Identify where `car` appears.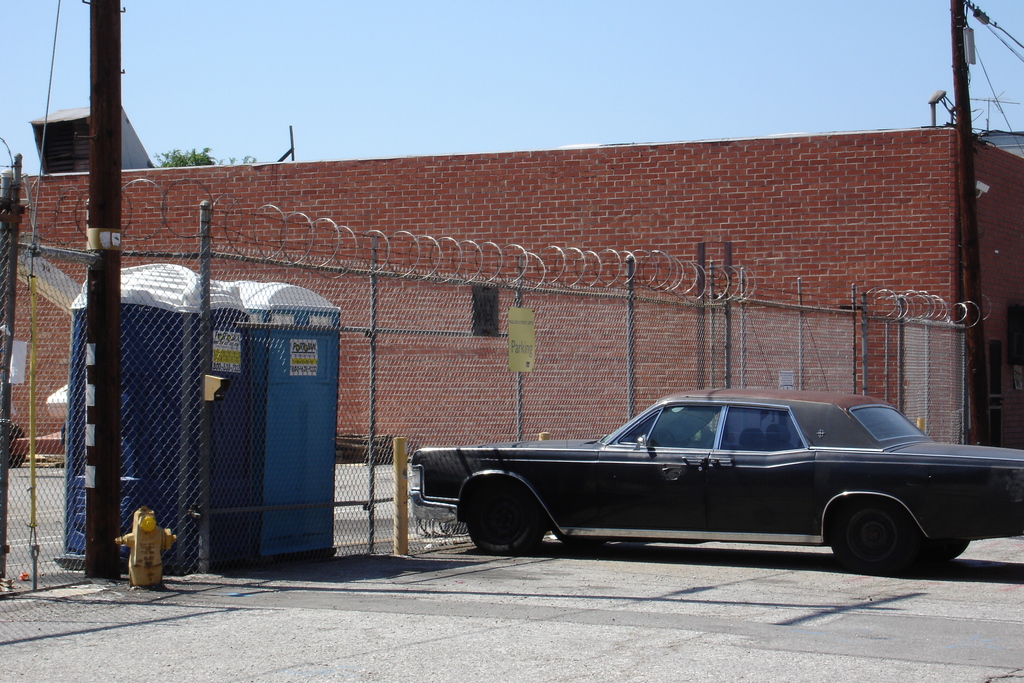
Appears at [413, 390, 997, 577].
